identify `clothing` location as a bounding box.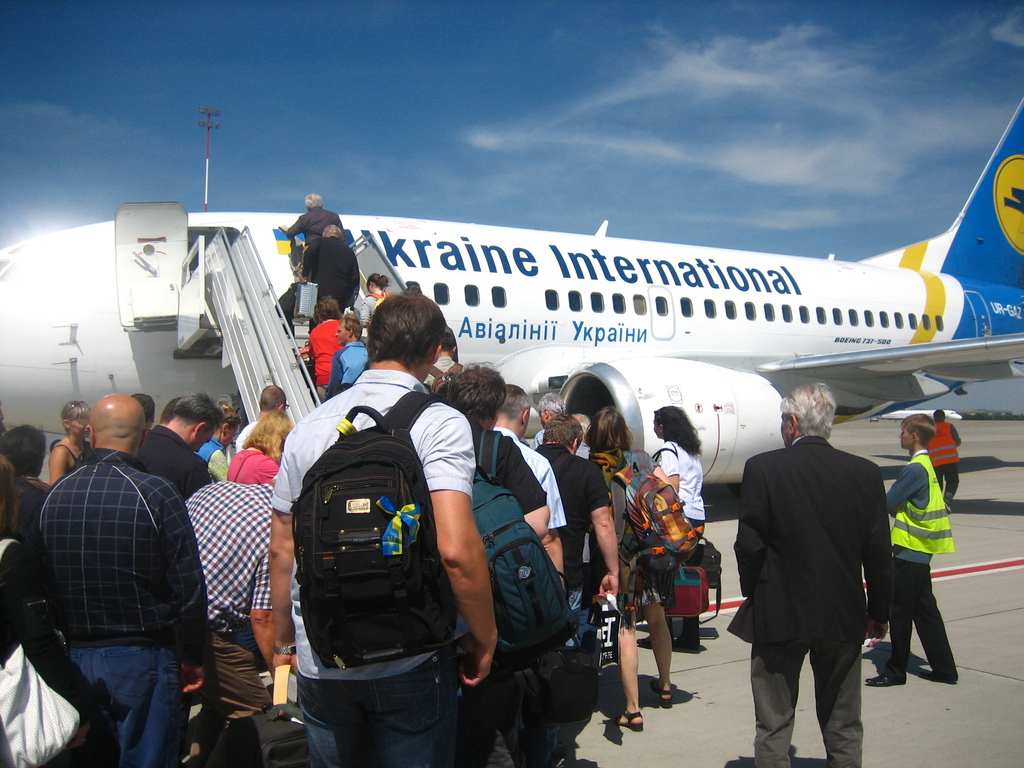
region(192, 439, 230, 487).
